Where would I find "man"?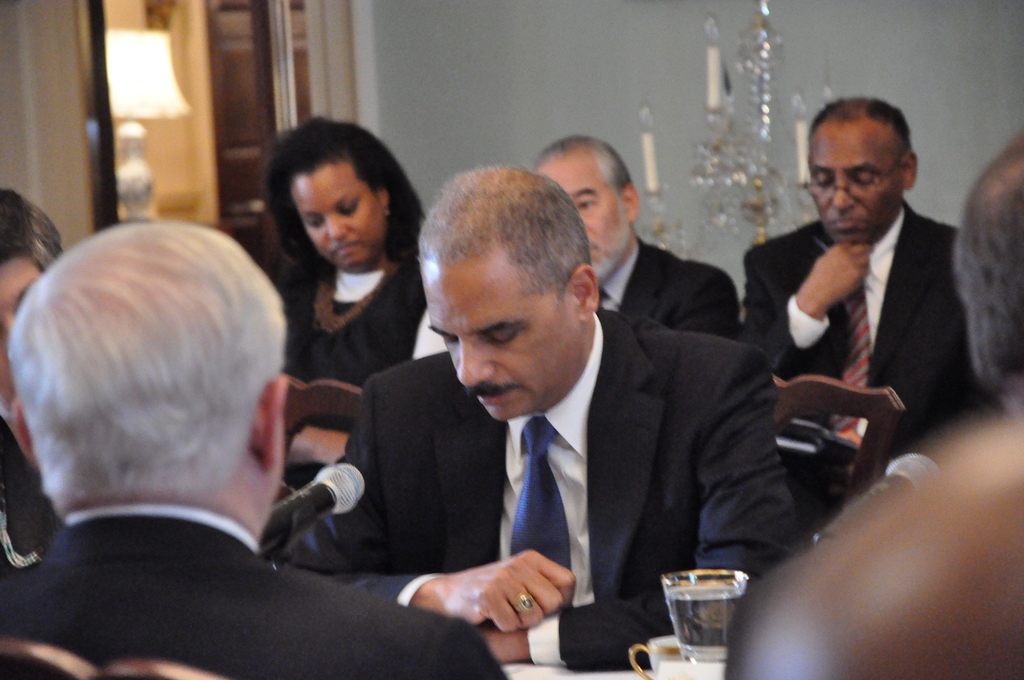
At (x1=743, y1=102, x2=995, y2=532).
